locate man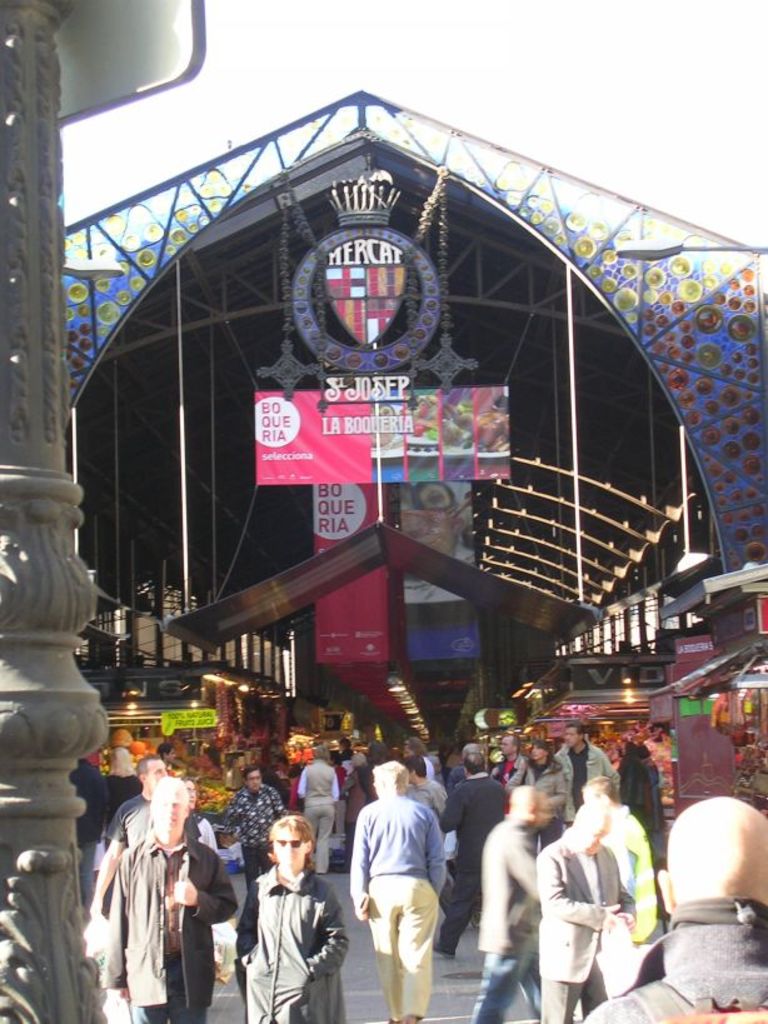
BBox(485, 734, 532, 799)
